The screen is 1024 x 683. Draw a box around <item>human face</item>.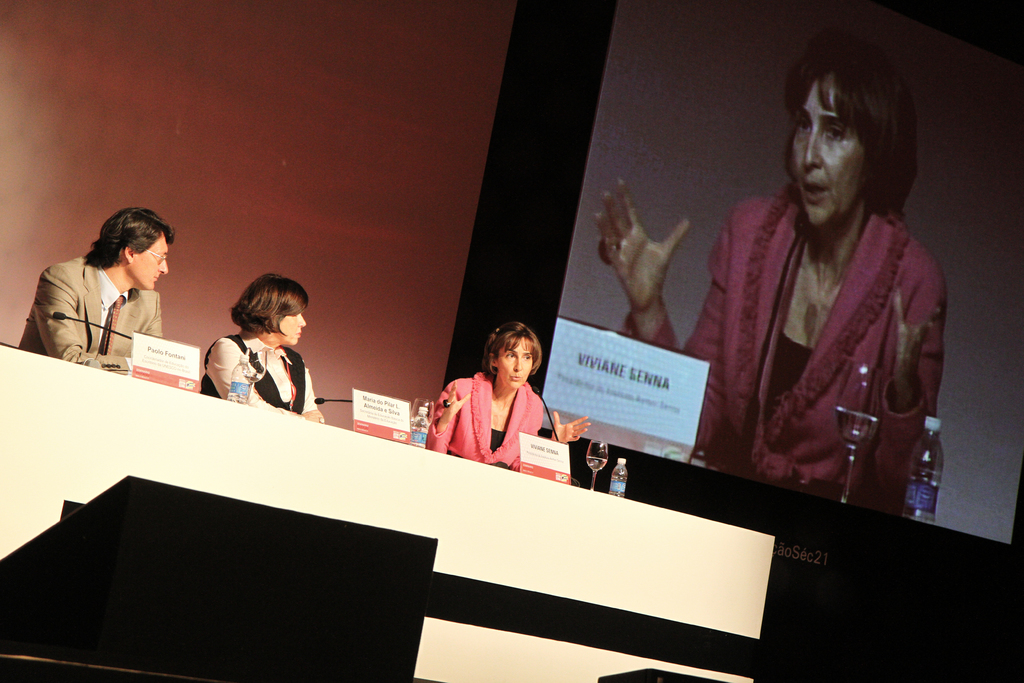
x1=276 y1=313 x2=304 y2=339.
